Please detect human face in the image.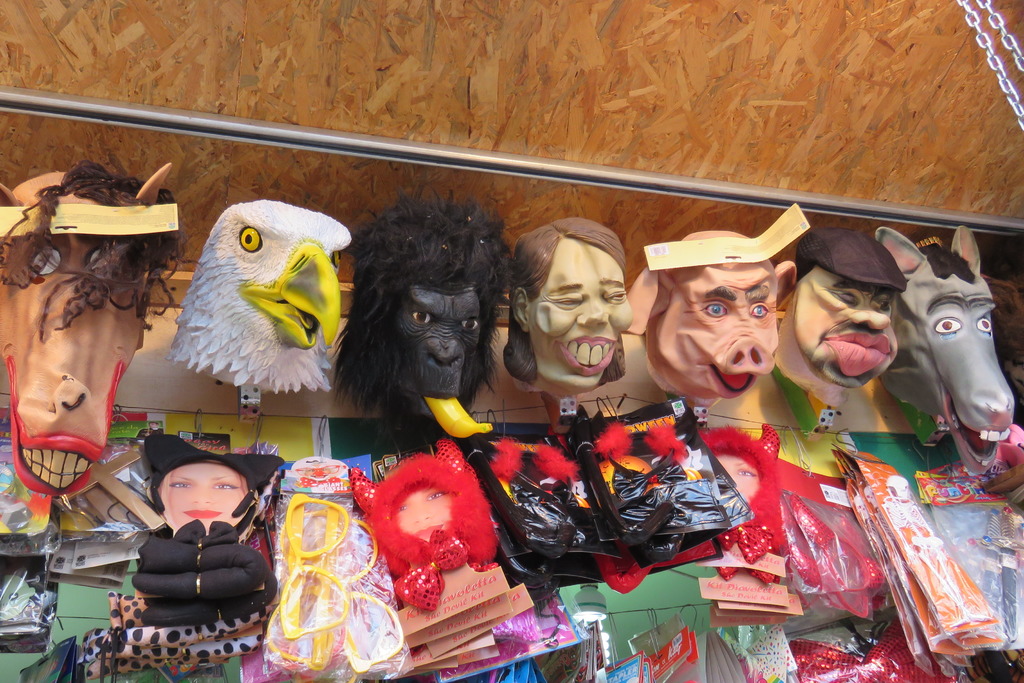
{"left": 795, "top": 268, "right": 899, "bottom": 388}.
